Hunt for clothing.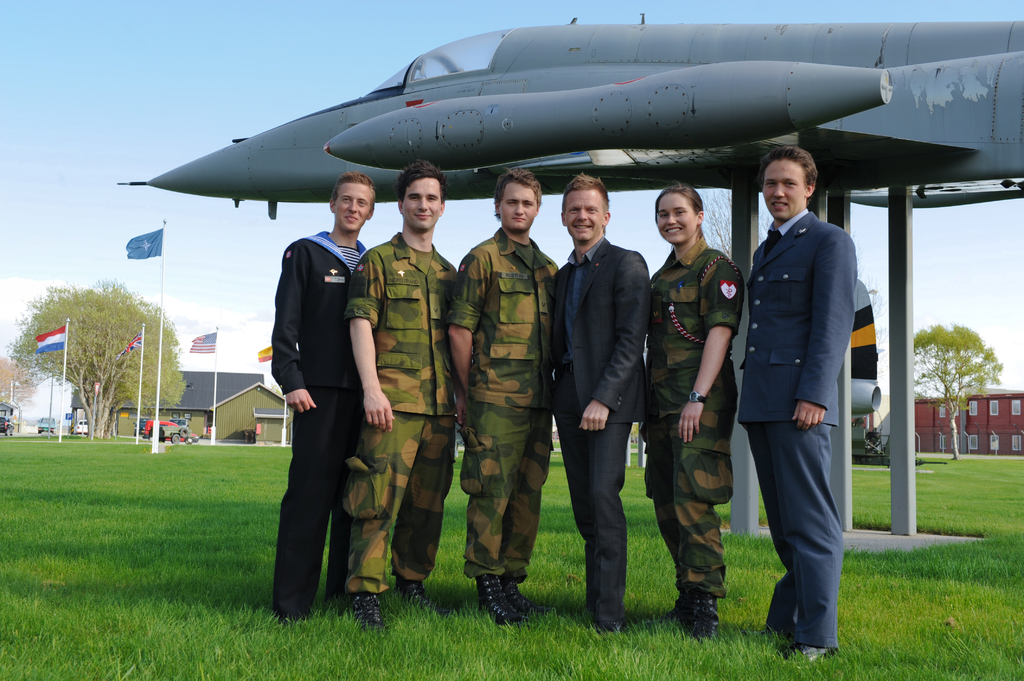
Hunted down at bbox(447, 225, 563, 591).
